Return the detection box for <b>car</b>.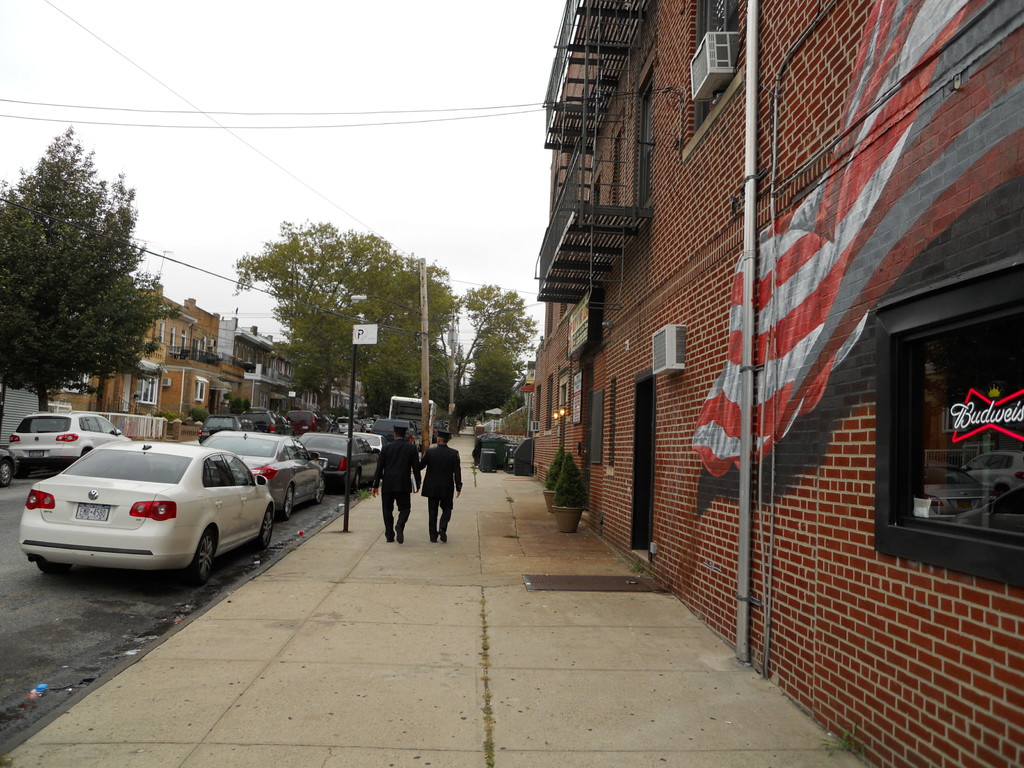
(199, 431, 324, 519).
